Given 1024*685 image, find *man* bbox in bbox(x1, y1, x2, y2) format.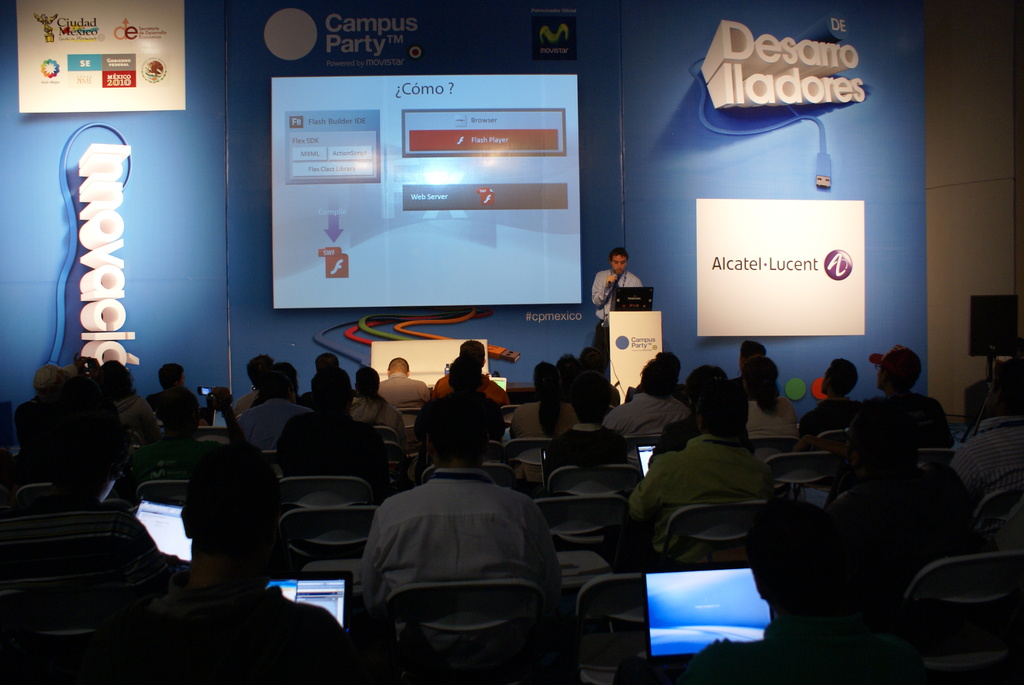
bbox(365, 388, 565, 645).
